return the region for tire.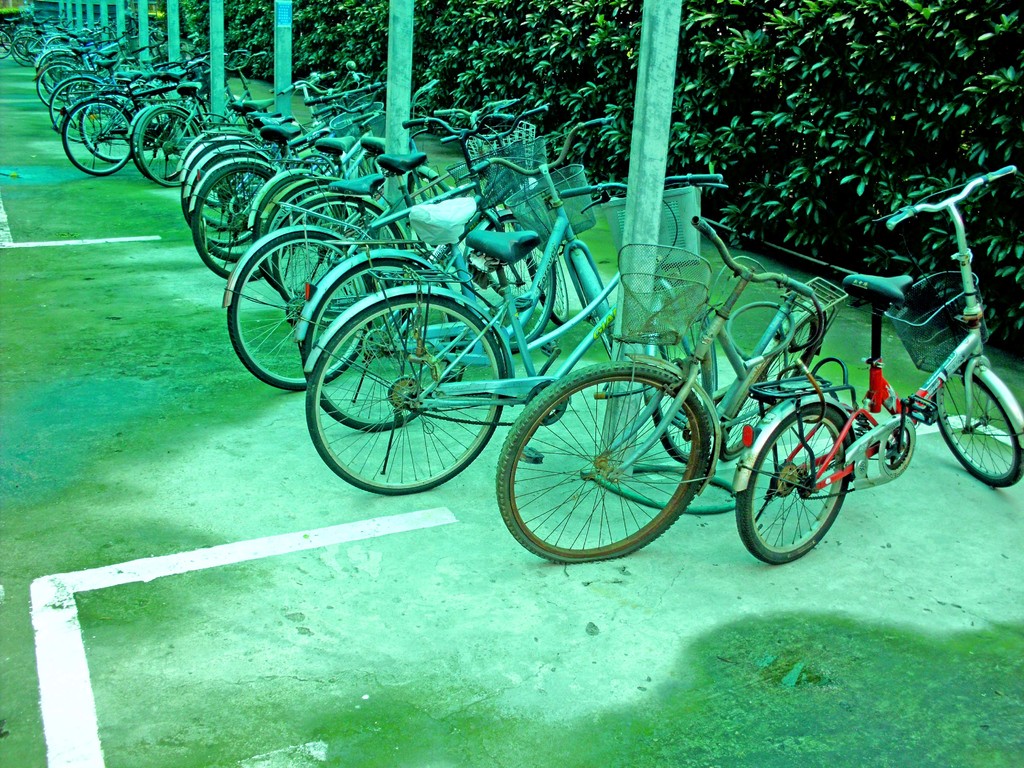
x1=470, y1=214, x2=557, y2=352.
